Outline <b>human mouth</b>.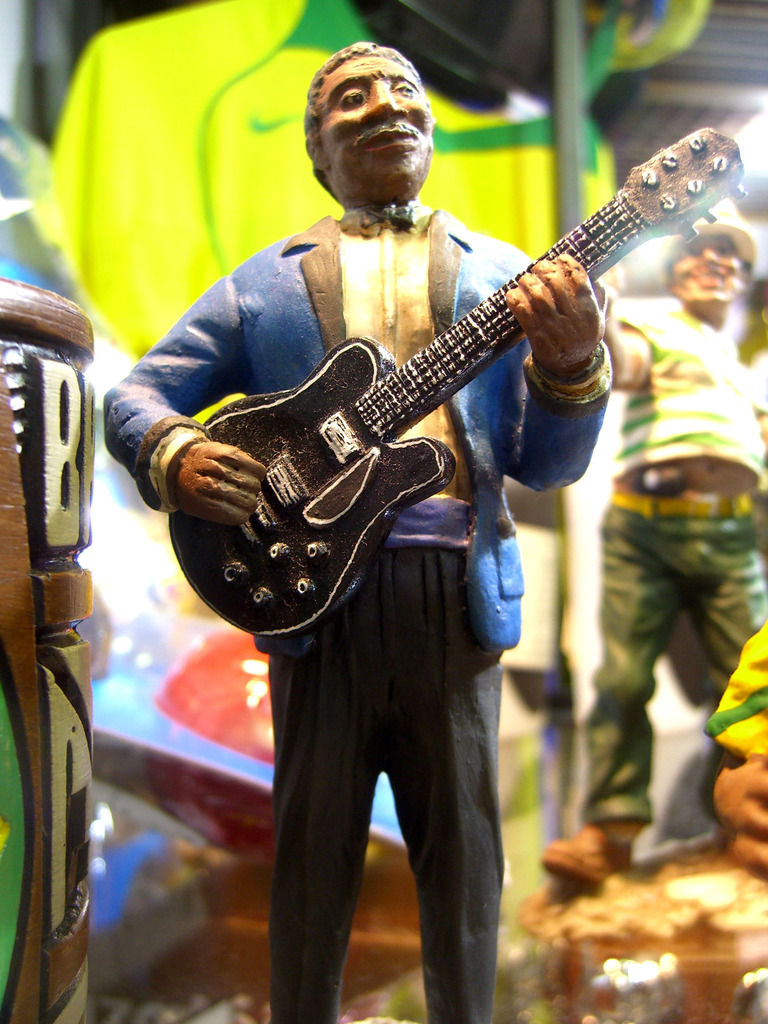
Outline: bbox(367, 130, 420, 152).
